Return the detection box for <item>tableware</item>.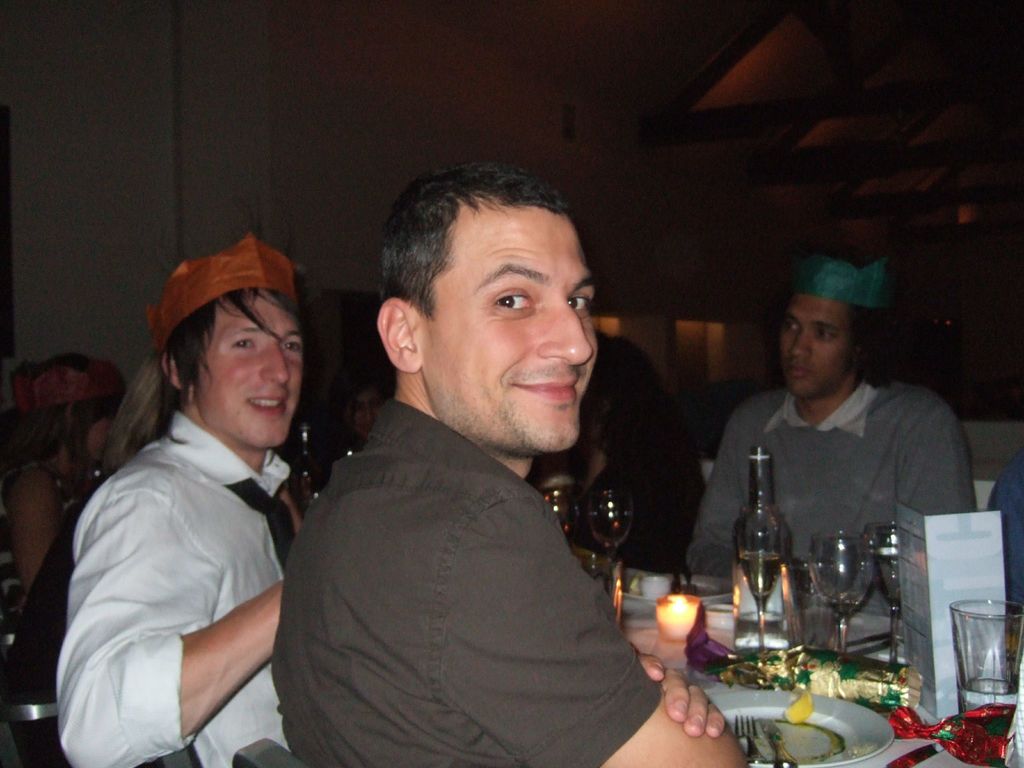
[948,596,1020,717].
